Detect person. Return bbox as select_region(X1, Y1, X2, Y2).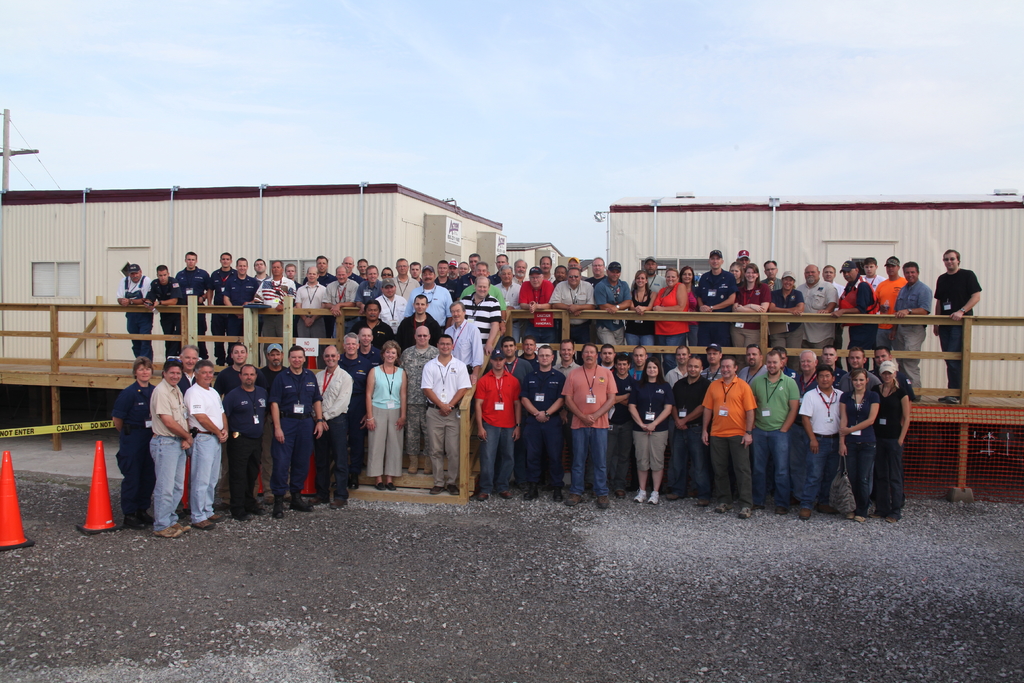
select_region(767, 270, 804, 347).
